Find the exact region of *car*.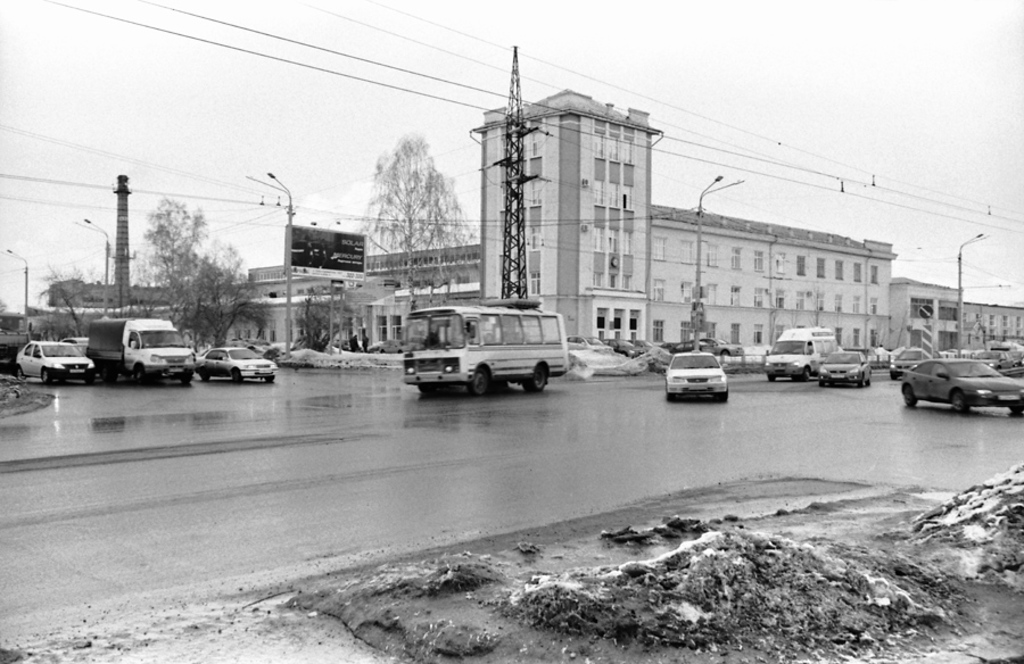
Exact region: 668/350/730/396.
